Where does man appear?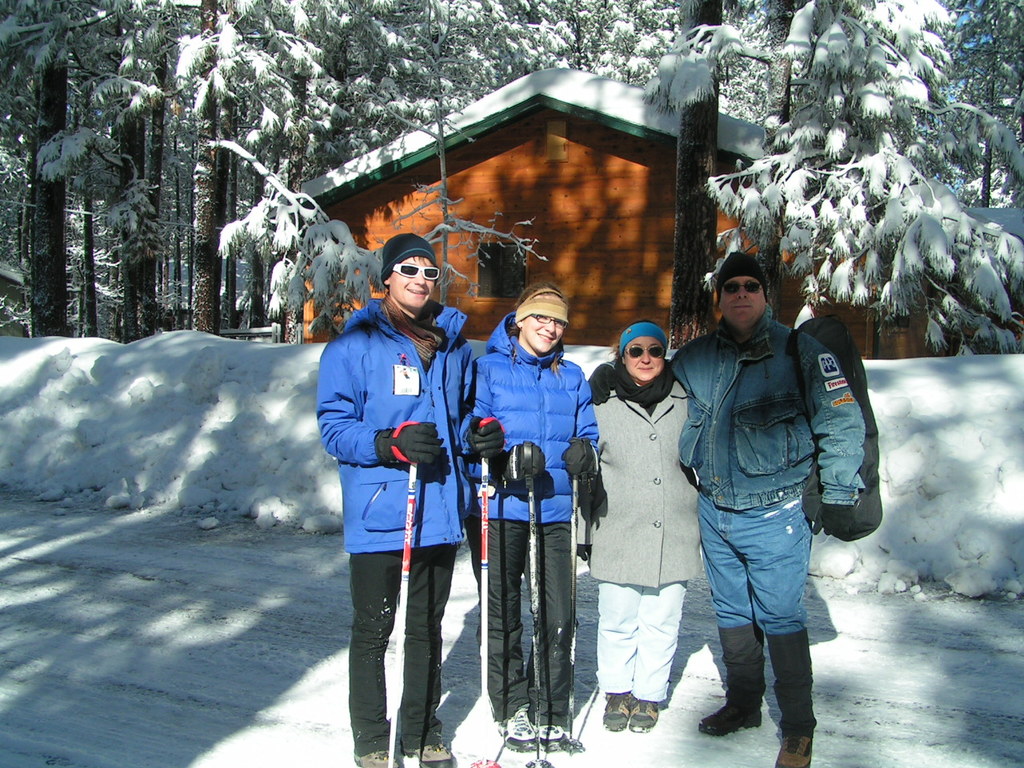
Appears at [left=475, top=270, right=590, bottom=760].
